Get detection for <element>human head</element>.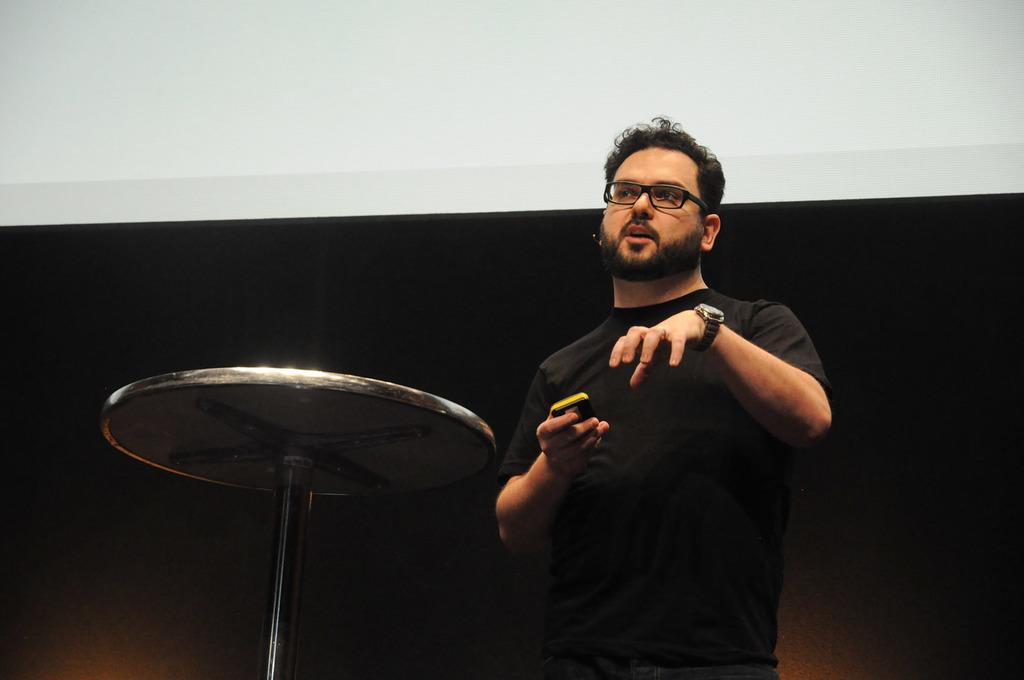
Detection: bbox(599, 129, 738, 274).
